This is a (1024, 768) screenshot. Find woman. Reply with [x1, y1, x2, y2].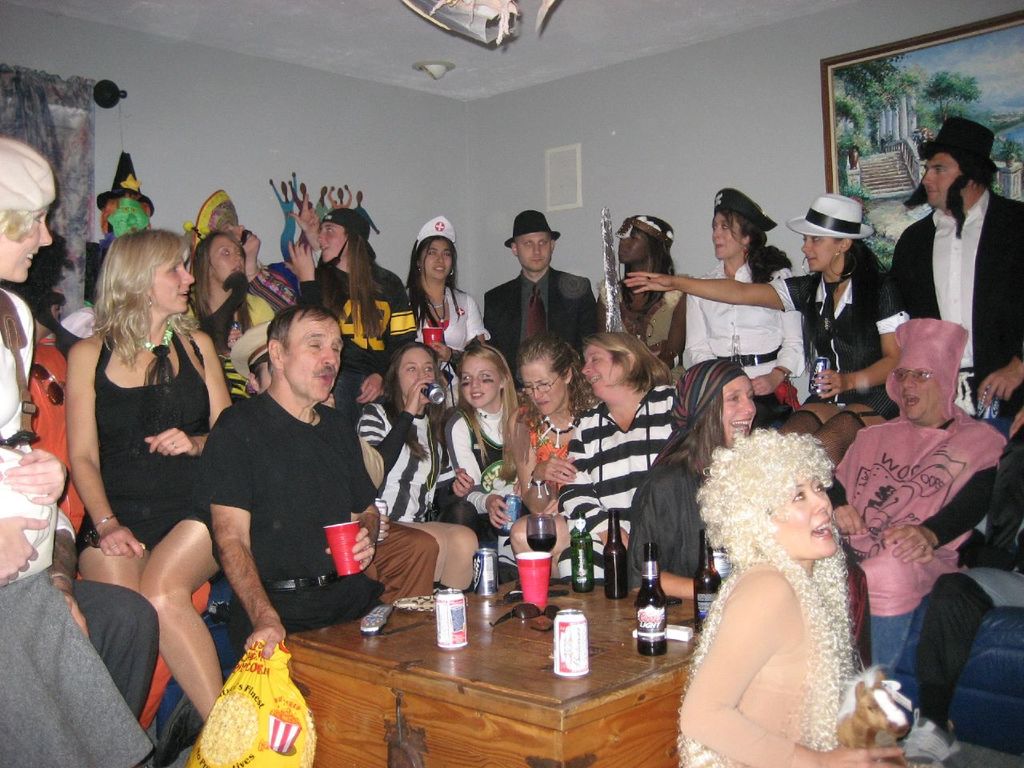
[675, 430, 909, 767].
